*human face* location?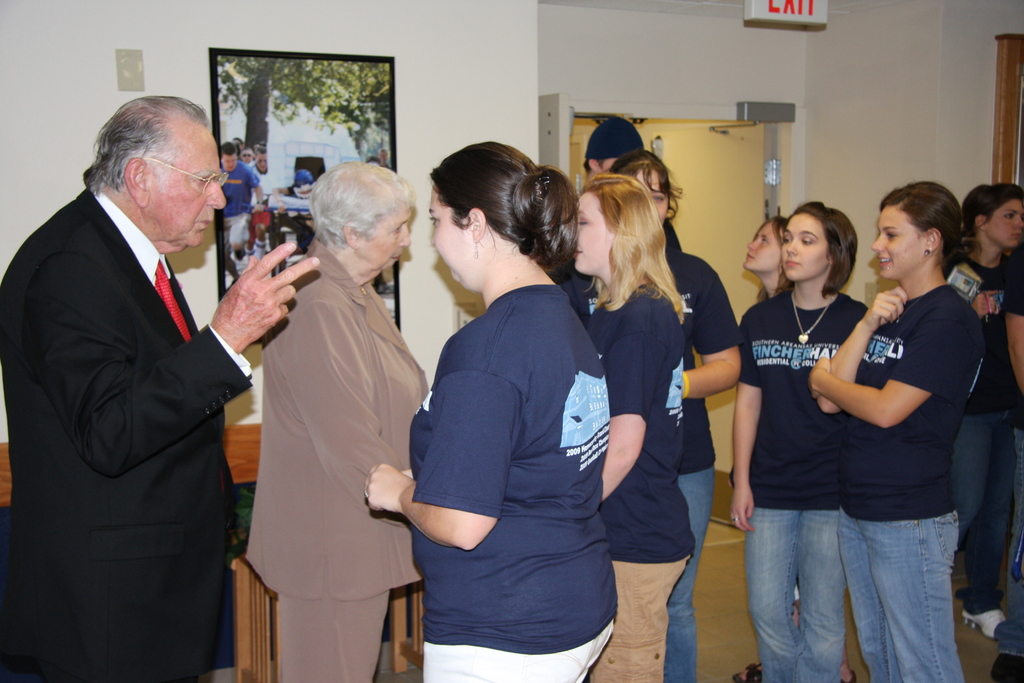
<region>985, 199, 1023, 247</region>
